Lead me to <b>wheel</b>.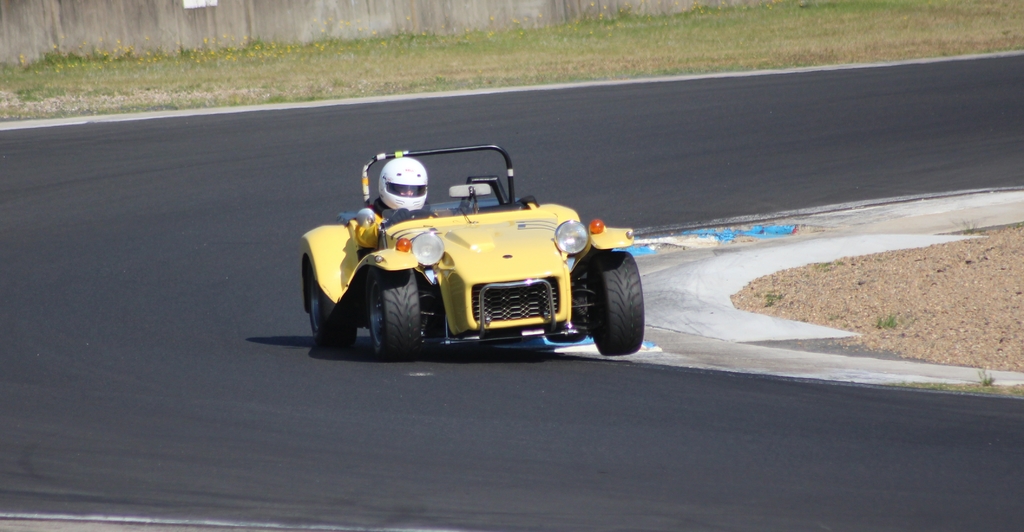
Lead to 474,321,527,343.
